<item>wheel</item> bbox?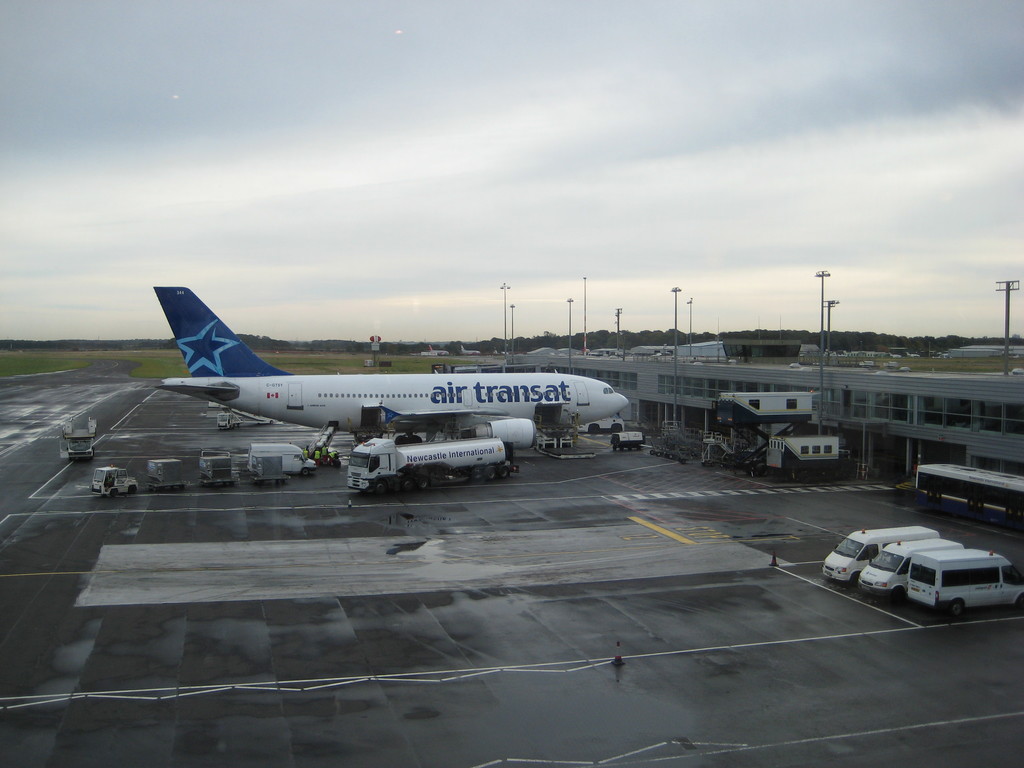
x1=681 y1=458 x2=684 y2=463
